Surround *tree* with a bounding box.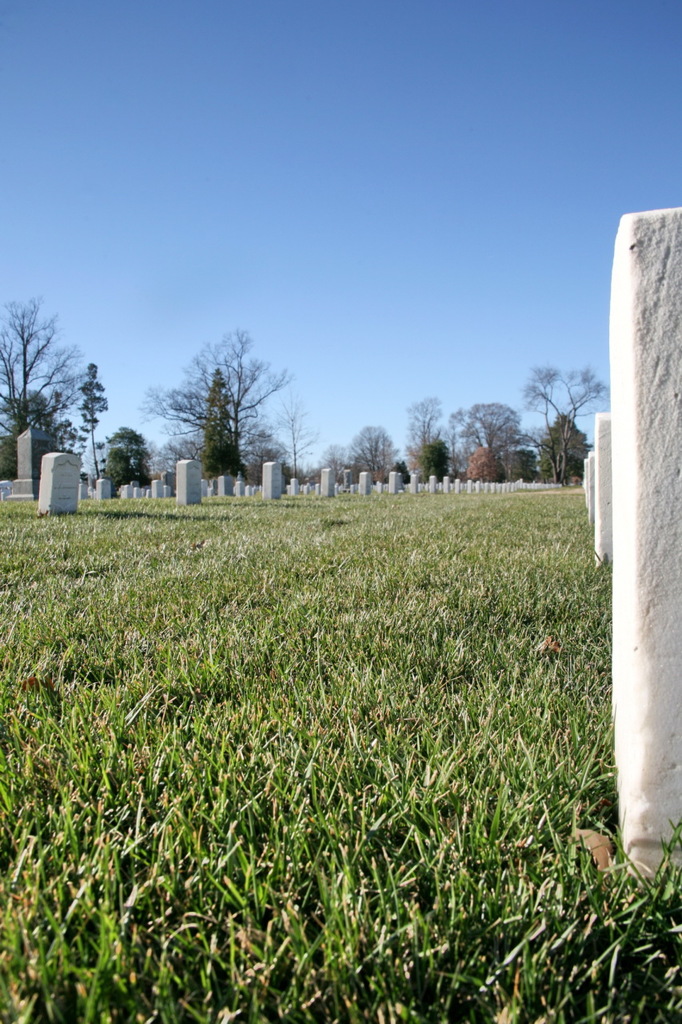
x1=217 y1=414 x2=292 y2=488.
